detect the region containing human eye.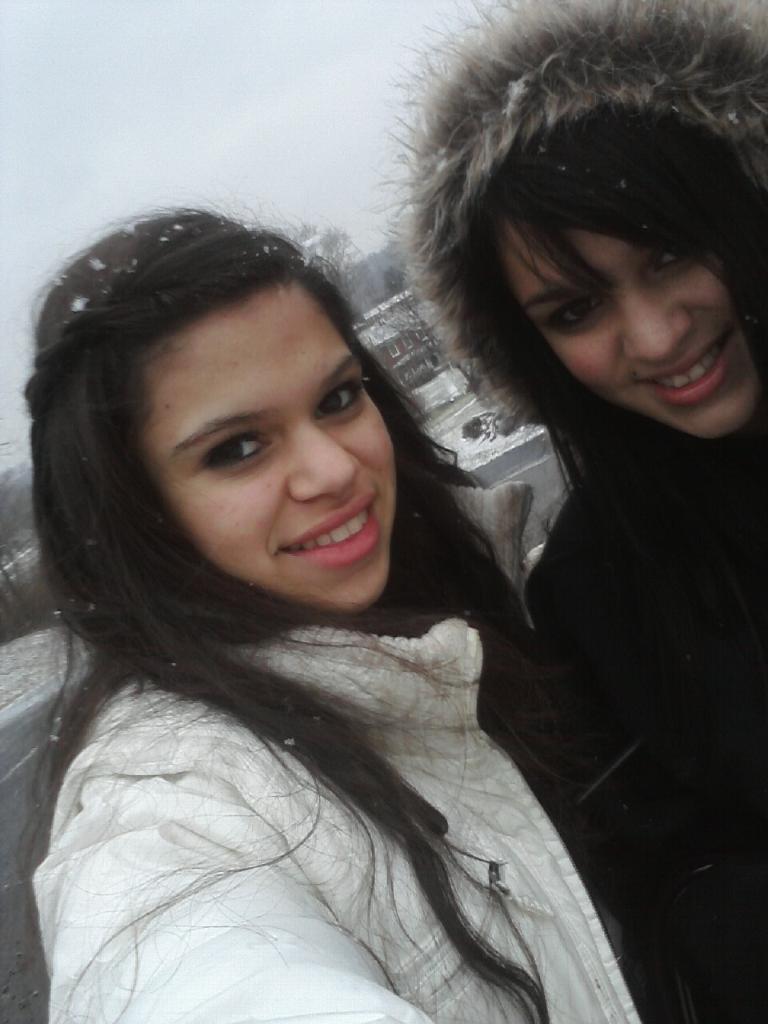
region(314, 374, 371, 425).
